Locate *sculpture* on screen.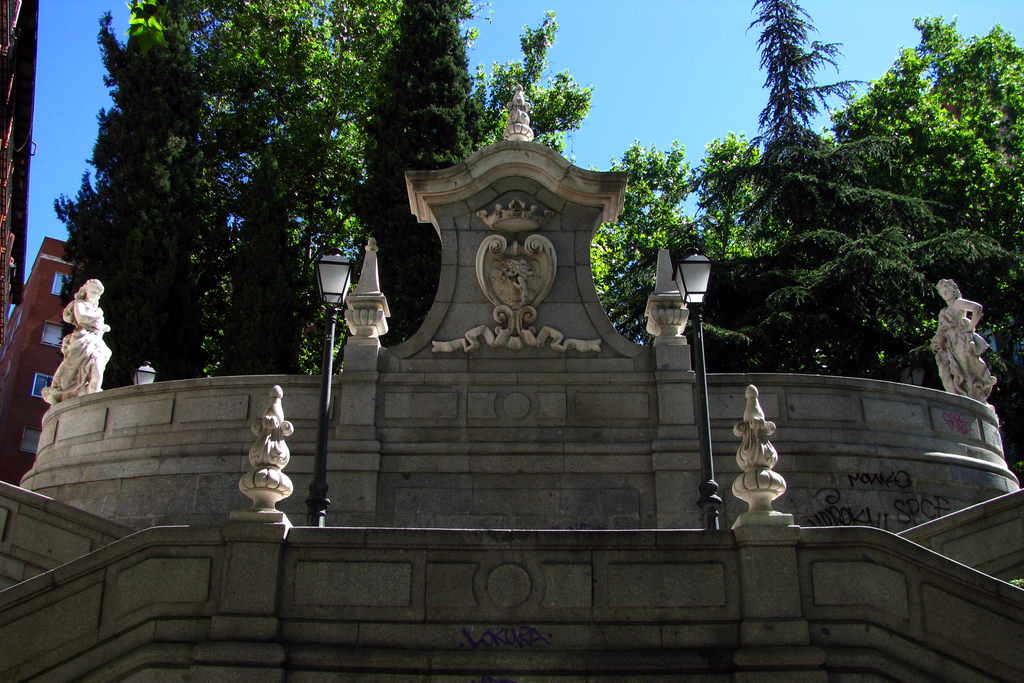
On screen at (left=38, top=279, right=113, bottom=410).
